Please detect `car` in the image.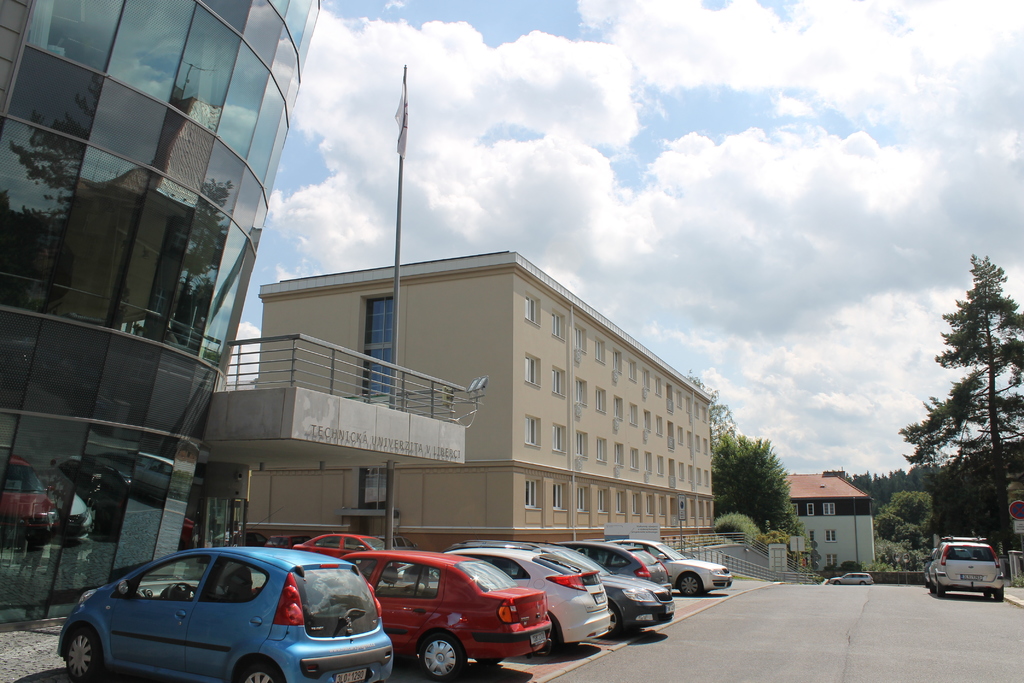
<bbox>827, 573, 872, 584</bbox>.
